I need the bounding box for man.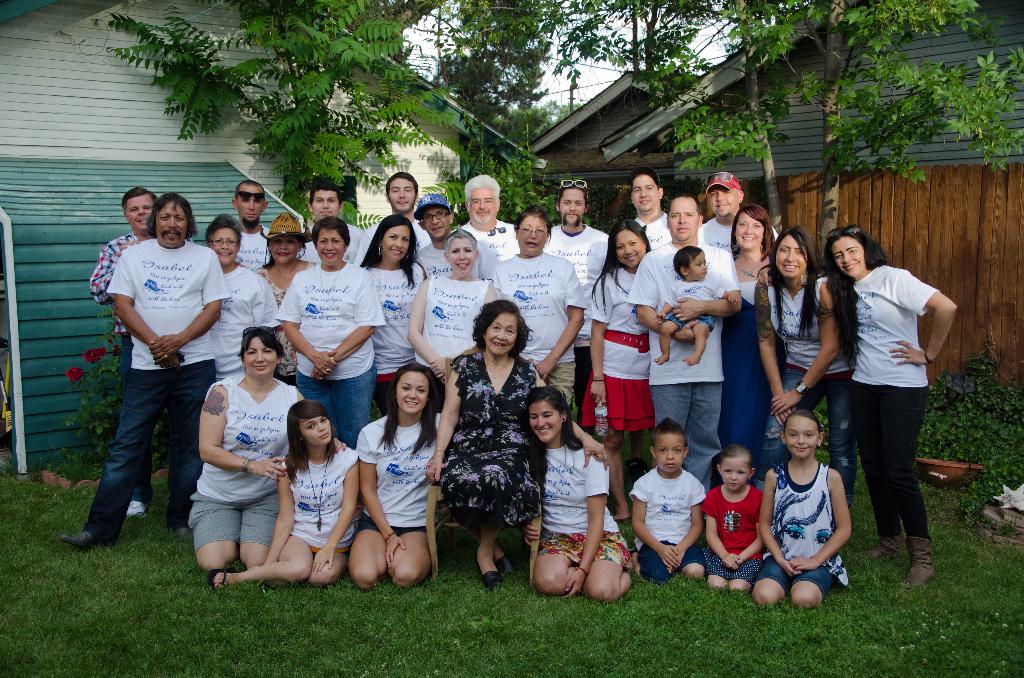
Here it is: l=296, t=179, r=364, b=262.
